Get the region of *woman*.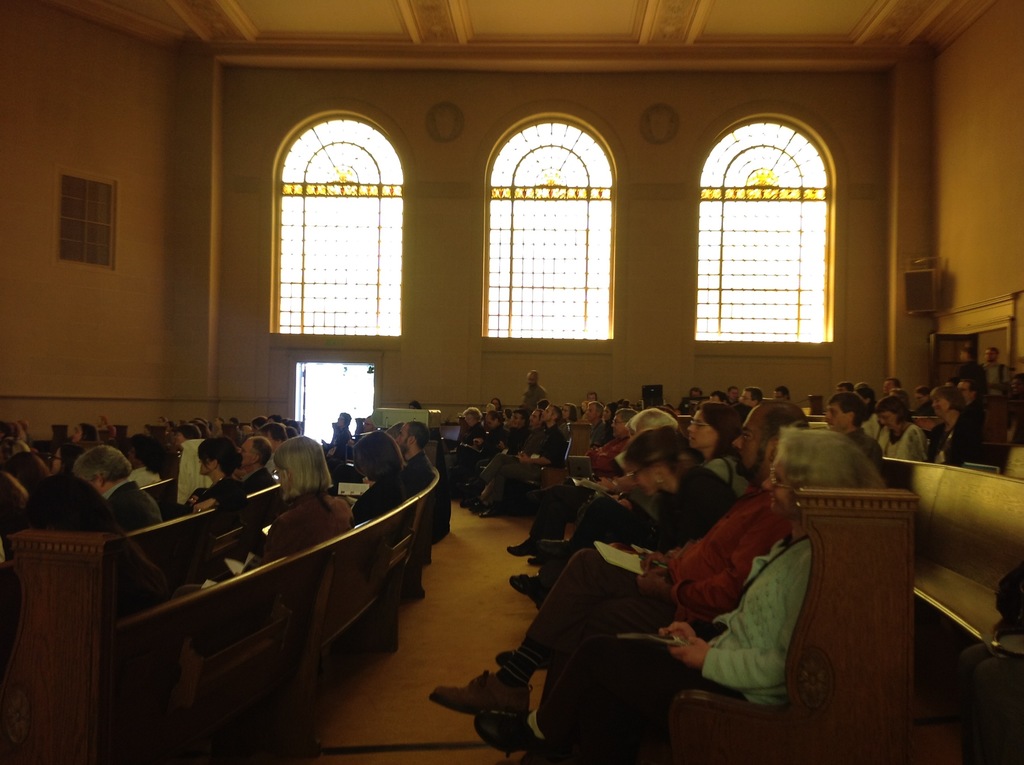
pyautogui.locateOnScreen(182, 438, 248, 511).
